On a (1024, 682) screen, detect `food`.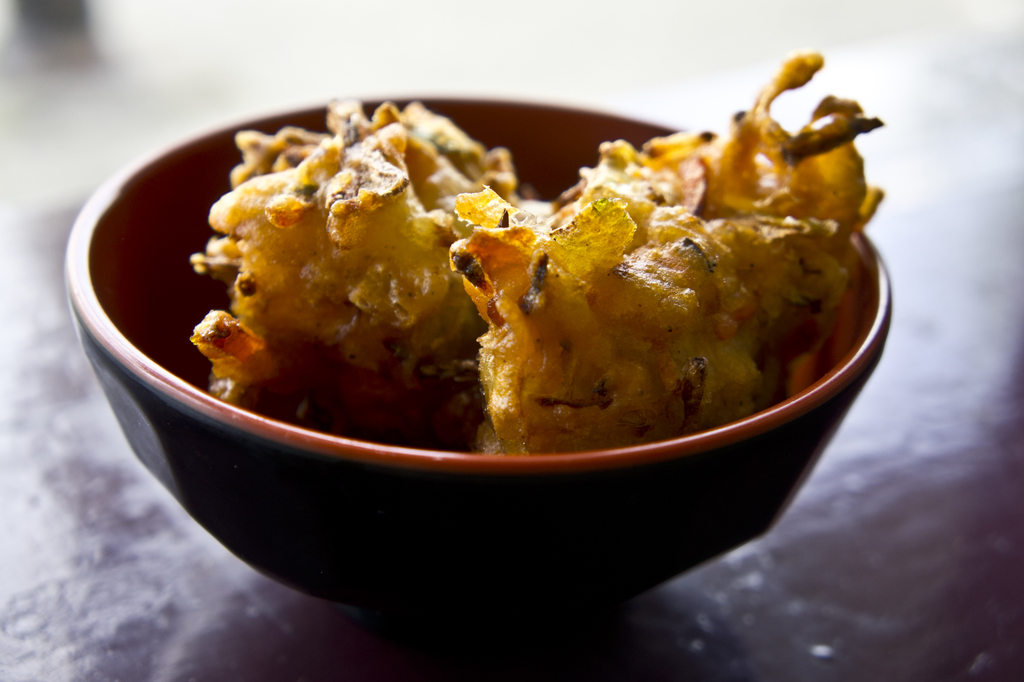
pyautogui.locateOnScreen(130, 47, 860, 515).
